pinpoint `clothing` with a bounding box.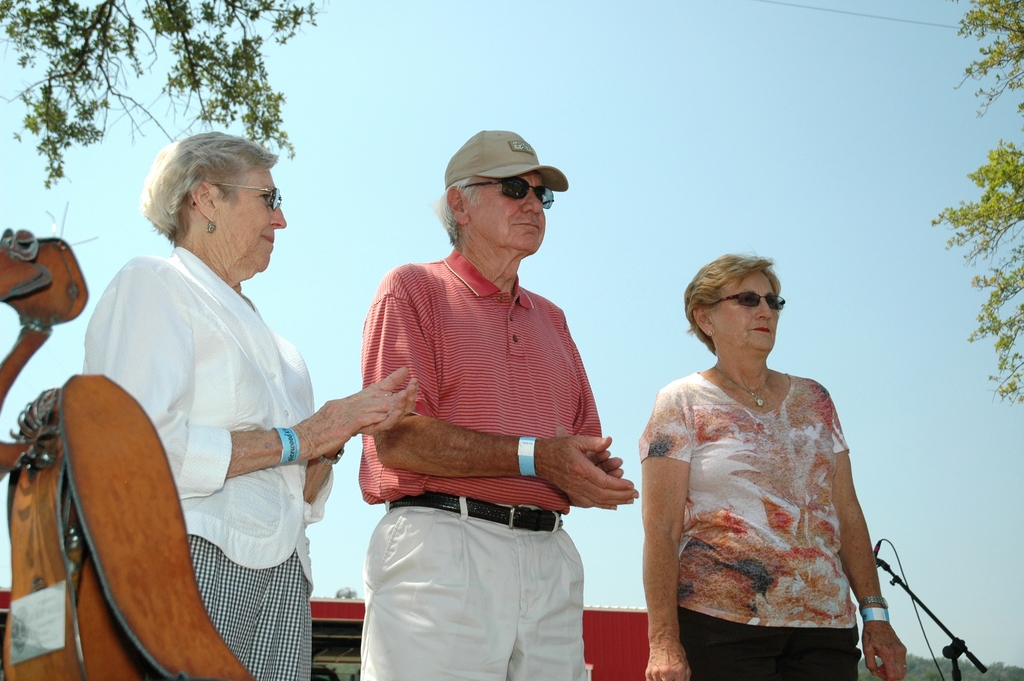
box=[82, 245, 333, 680].
